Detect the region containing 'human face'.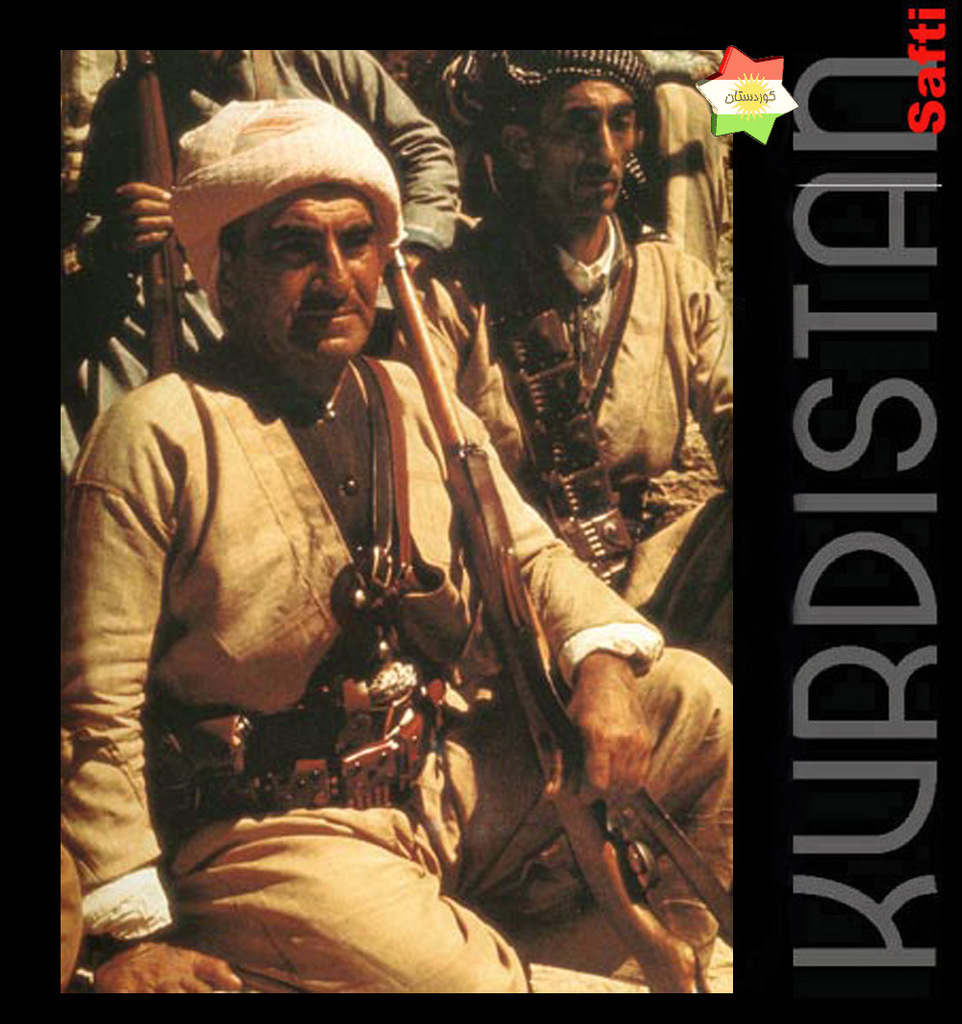
BBox(240, 181, 379, 368).
